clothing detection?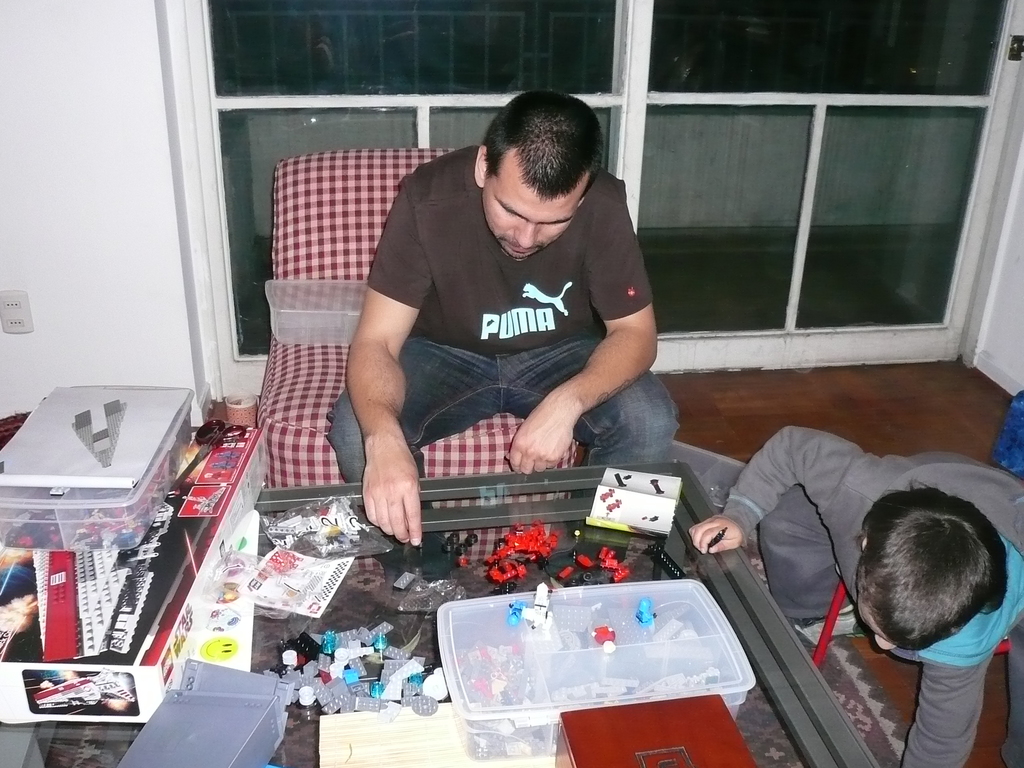
(x1=338, y1=133, x2=685, y2=490)
